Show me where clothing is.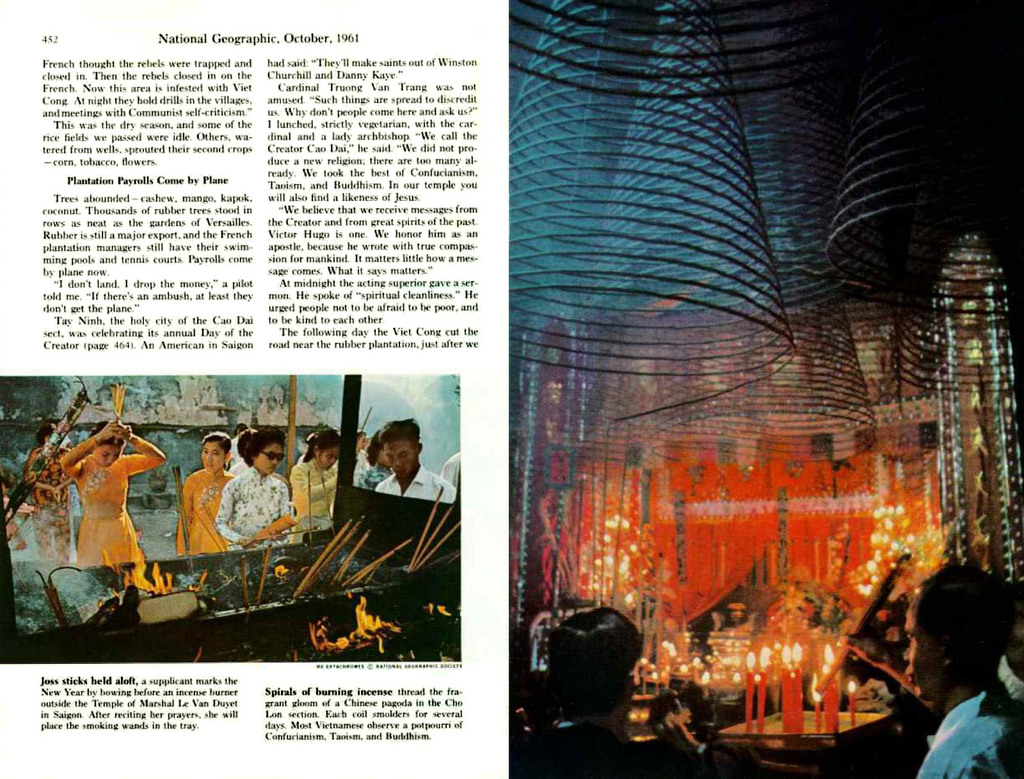
clothing is at crop(508, 724, 675, 778).
